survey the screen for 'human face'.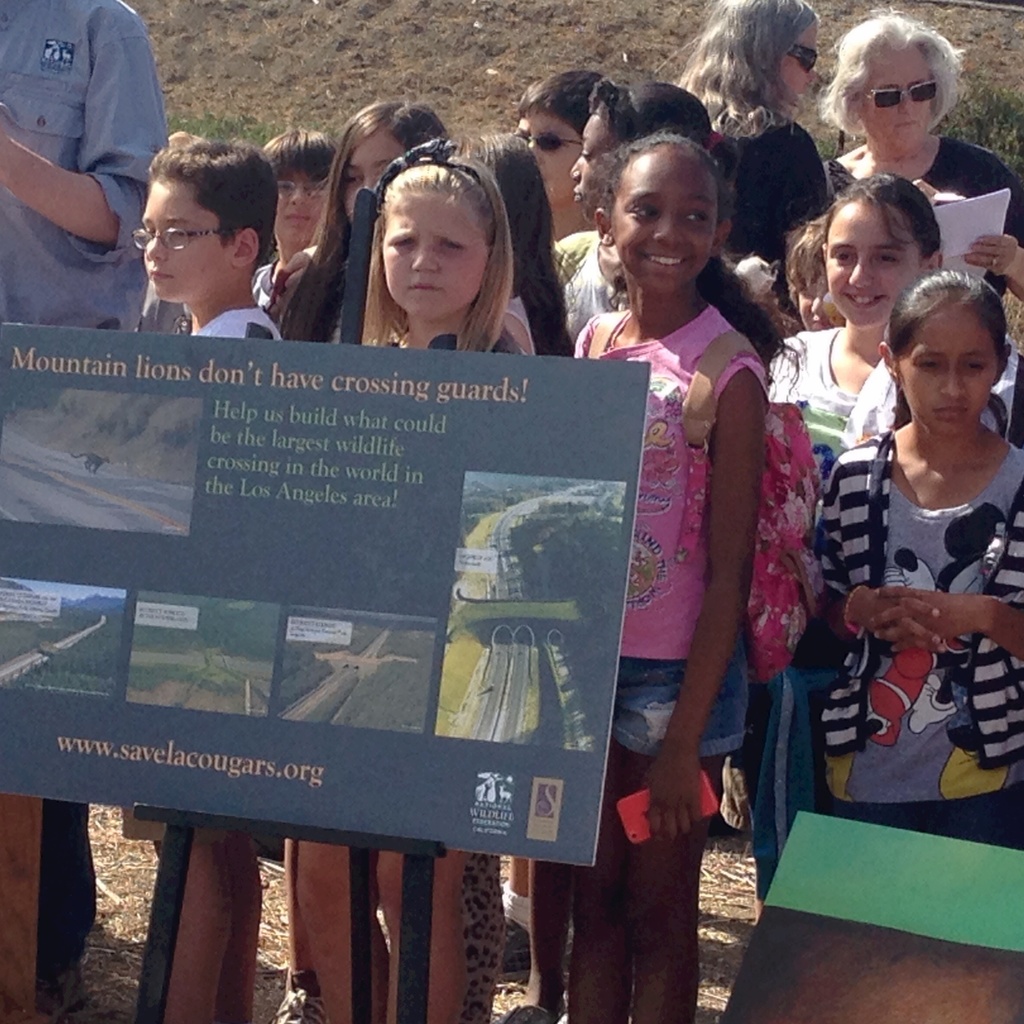
Survey found: <box>798,278,835,323</box>.
